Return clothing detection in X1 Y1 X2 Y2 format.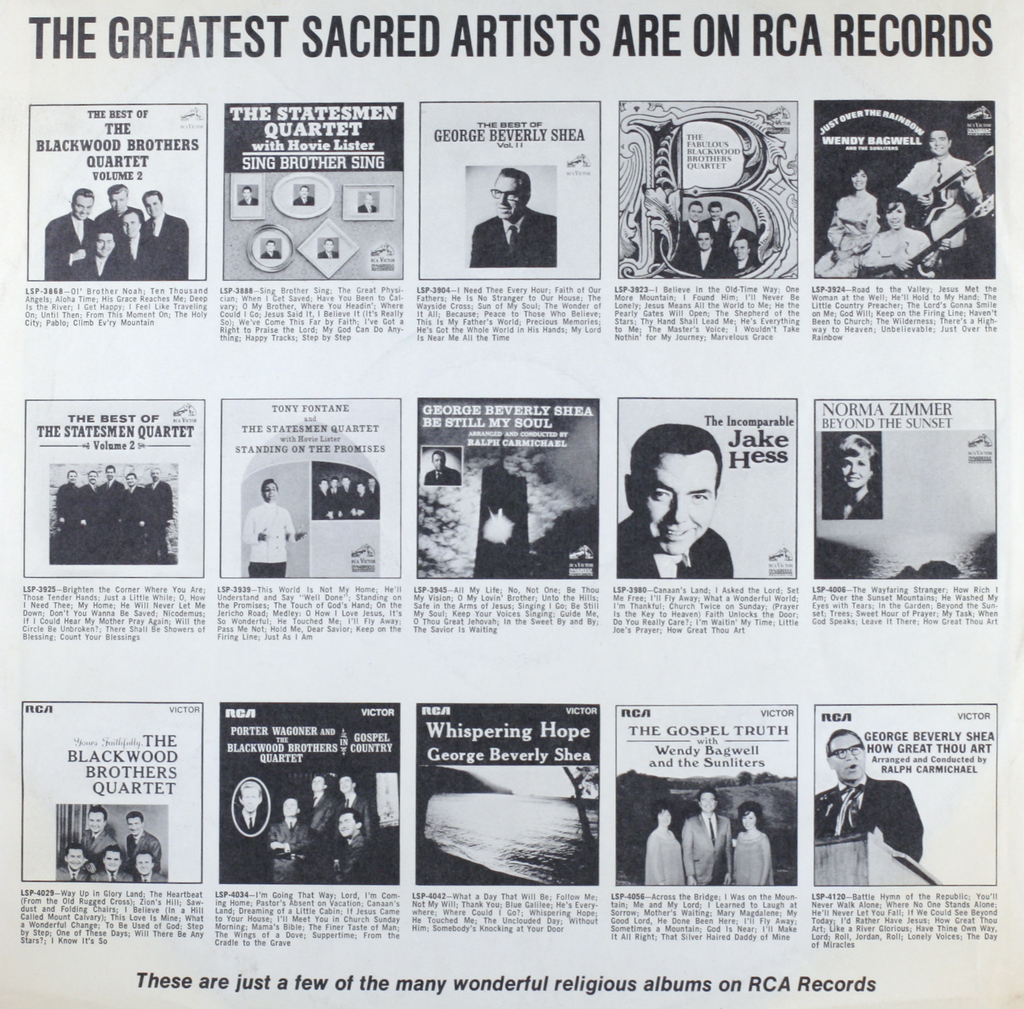
730 828 780 889.
